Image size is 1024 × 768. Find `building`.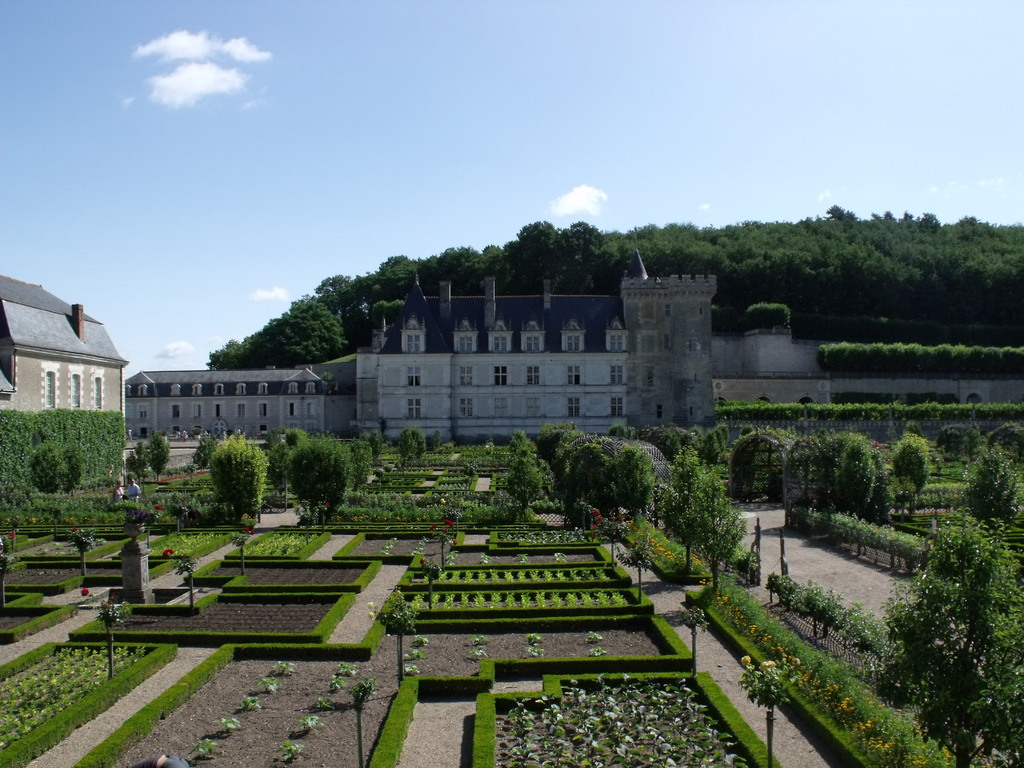
[left=0, top=276, right=127, bottom=440].
